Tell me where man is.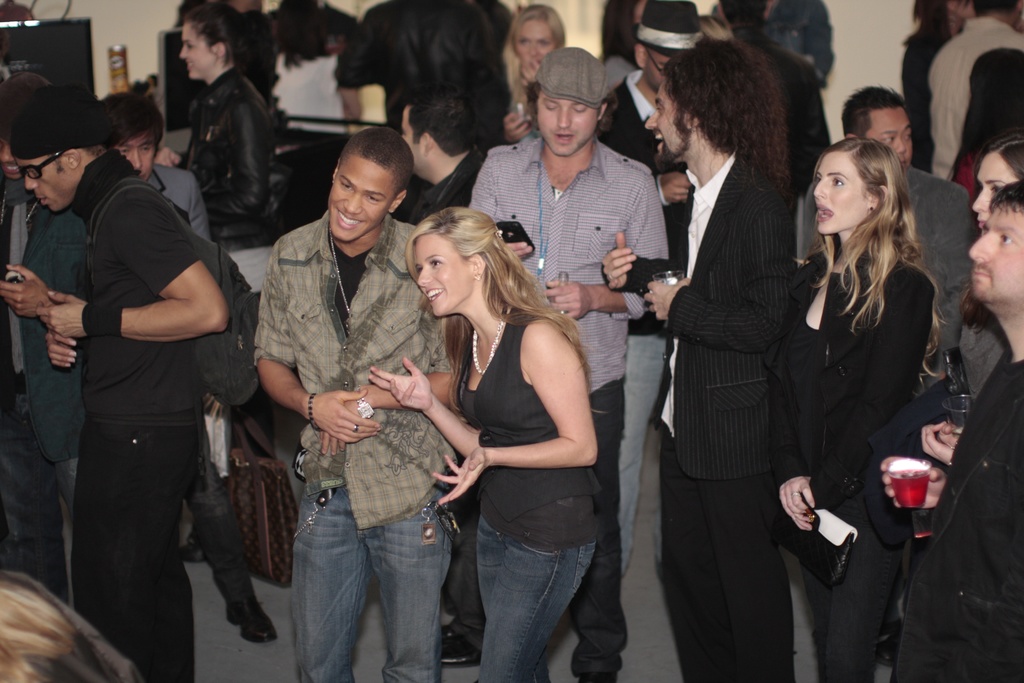
man is at bbox=[724, 0, 844, 143].
